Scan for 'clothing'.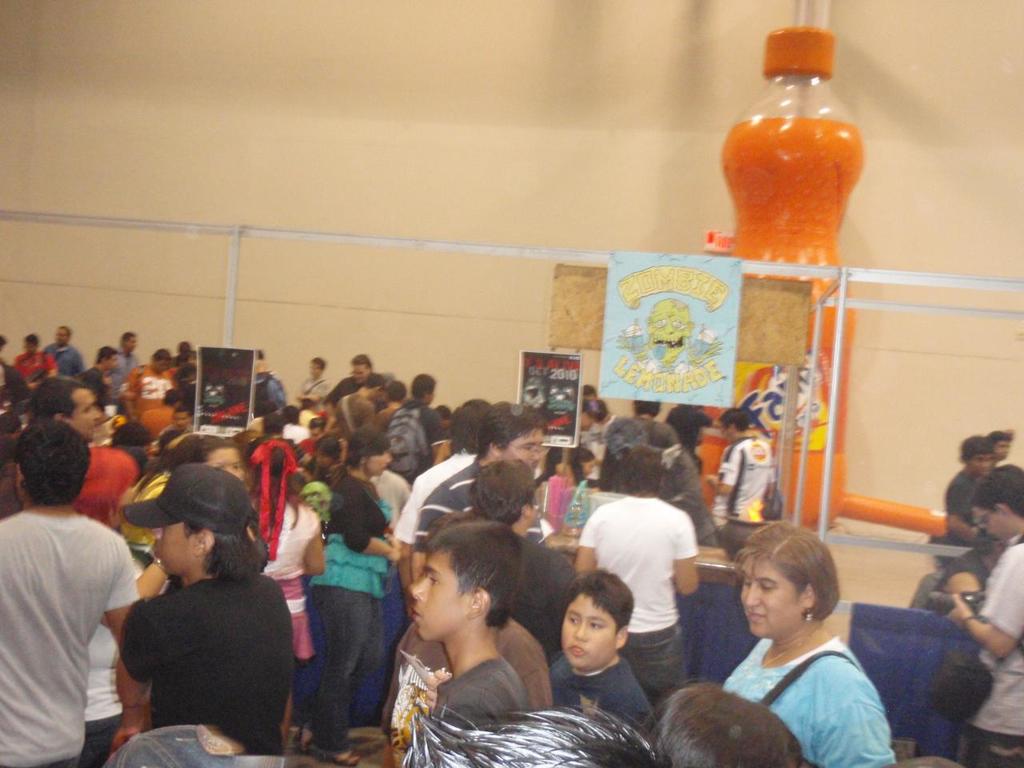
Scan result: {"x1": 426, "y1": 660, "x2": 531, "y2": 734}.
